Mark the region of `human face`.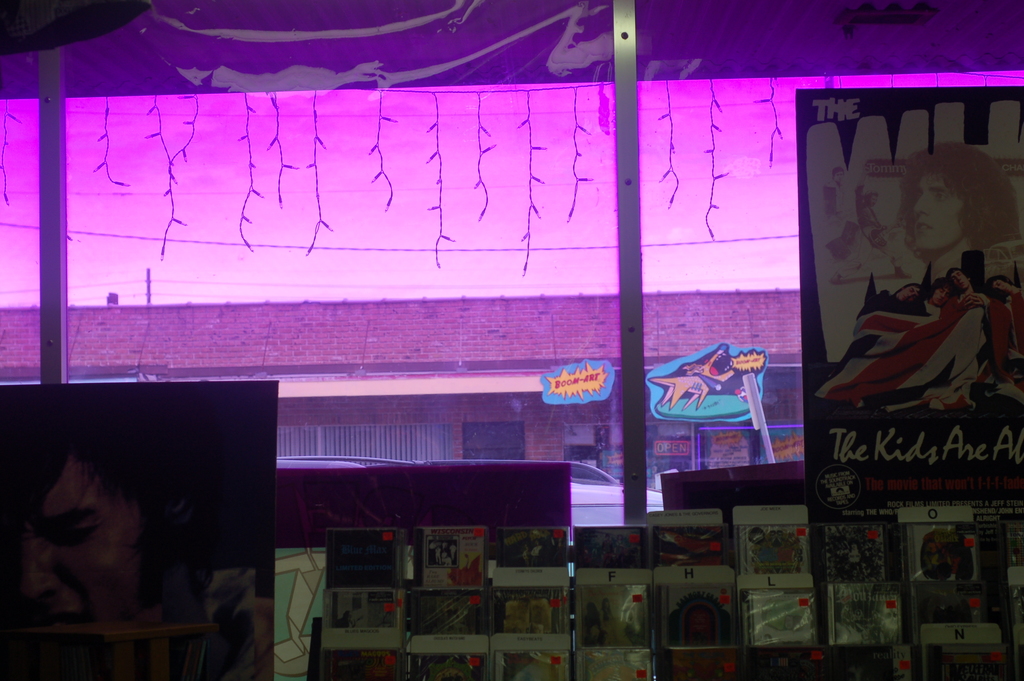
Region: rect(932, 289, 952, 305).
